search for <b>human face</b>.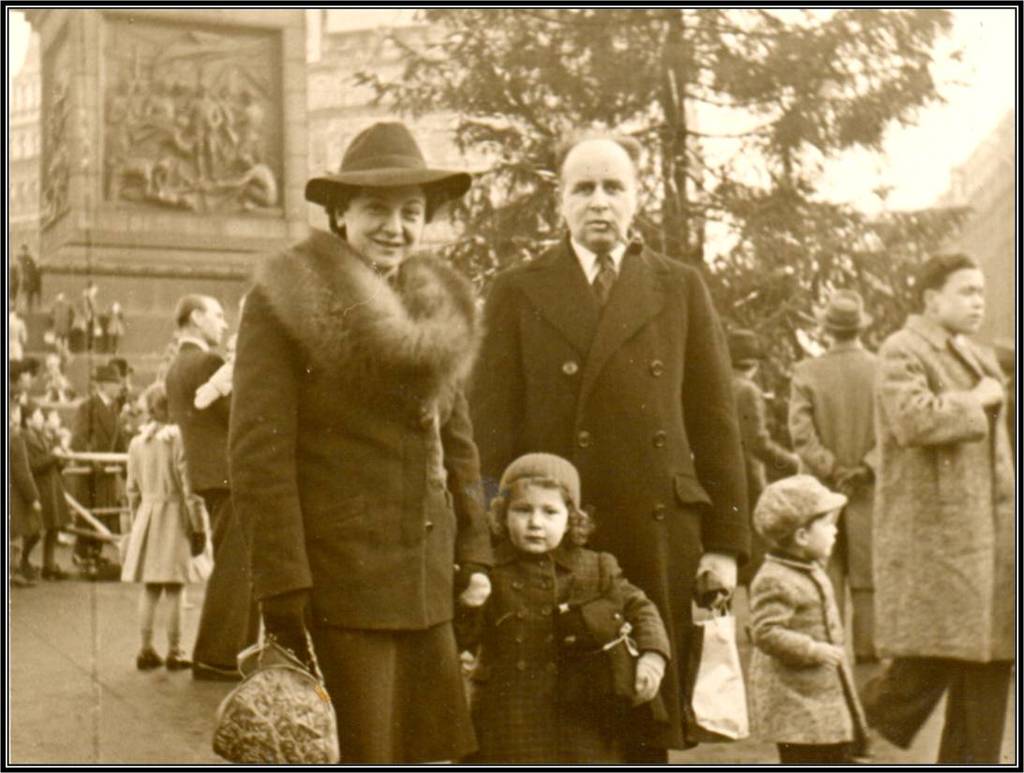
Found at 938, 273, 986, 334.
